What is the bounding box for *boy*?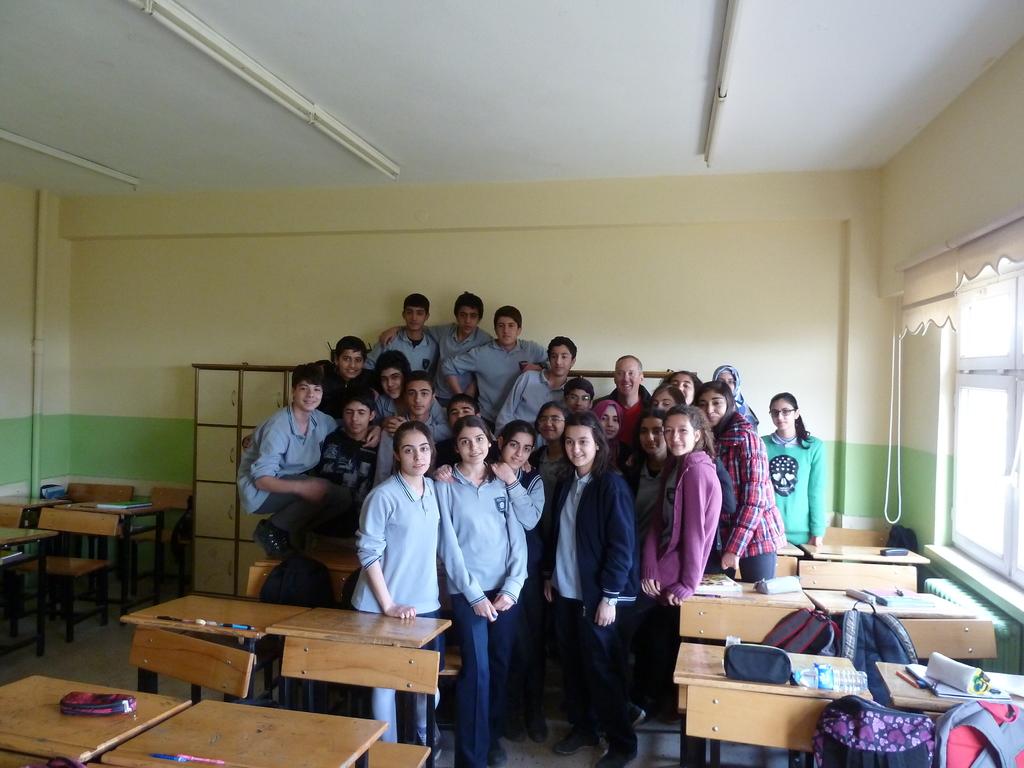
(left=360, top=293, right=441, bottom=375).
